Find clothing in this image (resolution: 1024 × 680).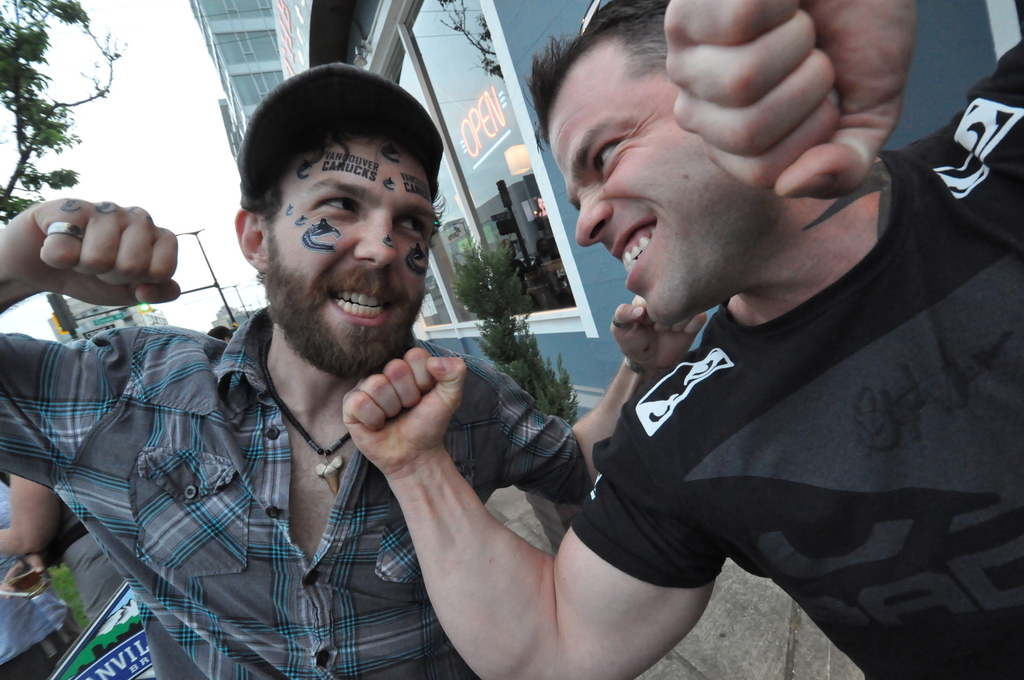
select_region(0, 305, 577, 679).
